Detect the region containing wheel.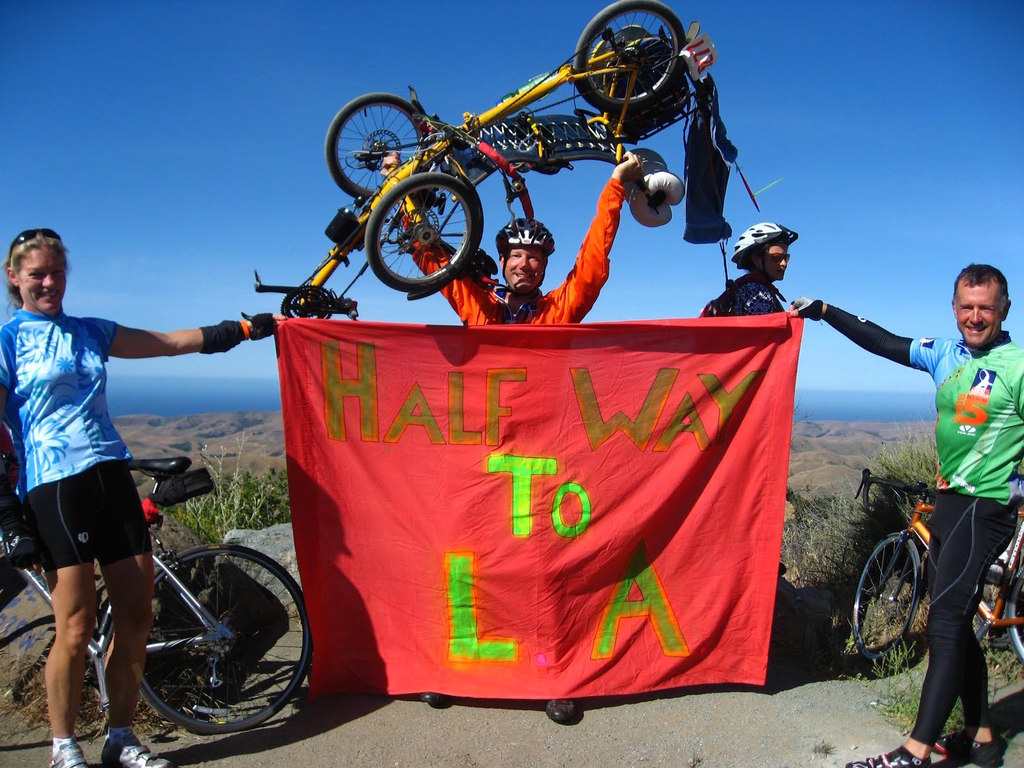
(x1=362, y1=170, x2=481, y2=294).
